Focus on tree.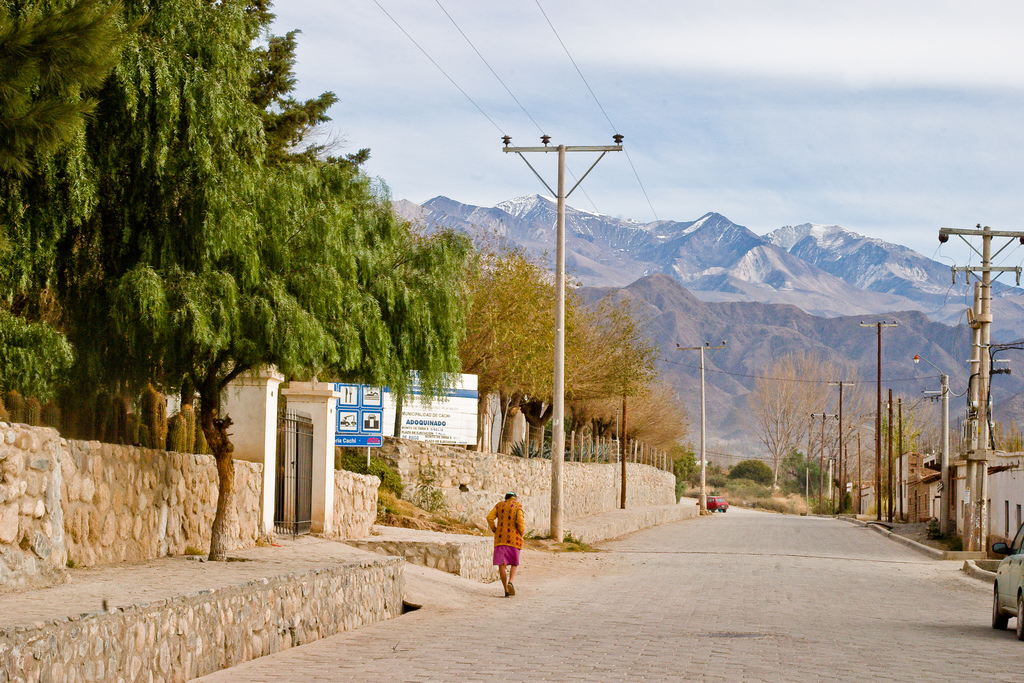
Focused at left=598, top=375, right=705, bottom=508.
